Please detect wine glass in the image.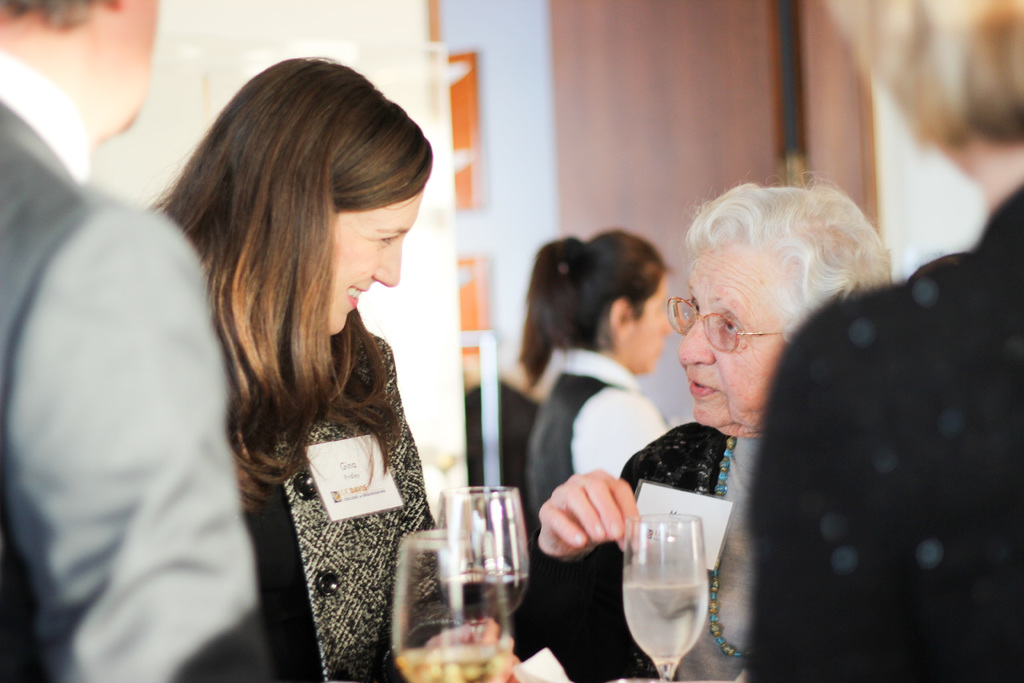
bbox(441, 484, 543, 644).
